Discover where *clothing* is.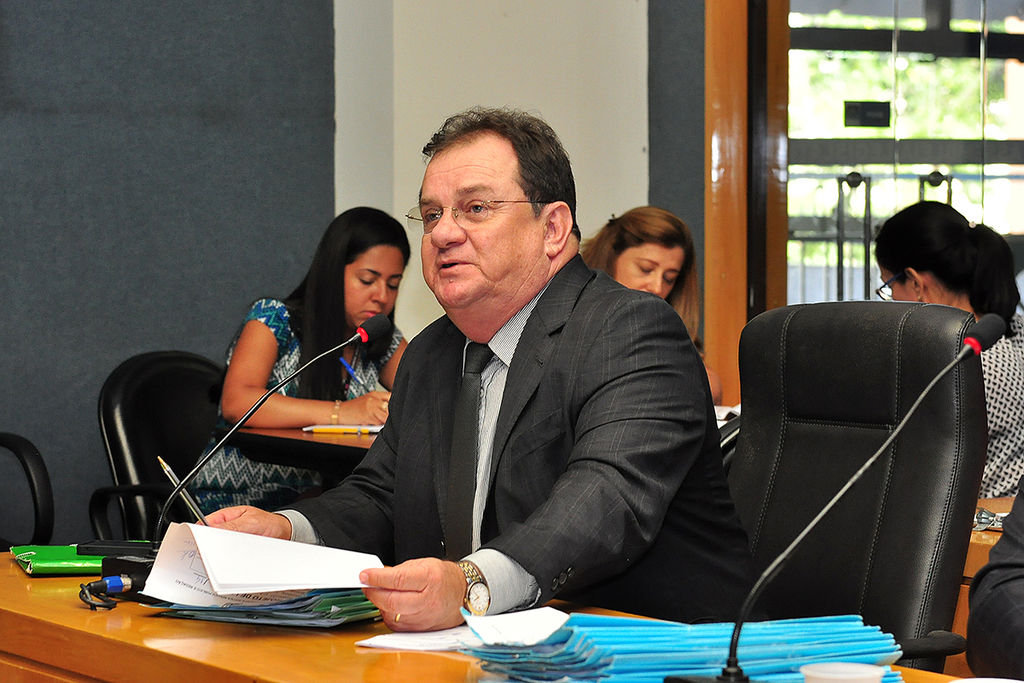
Discovered at [left=184, top=292, right=403, bottom=525].
